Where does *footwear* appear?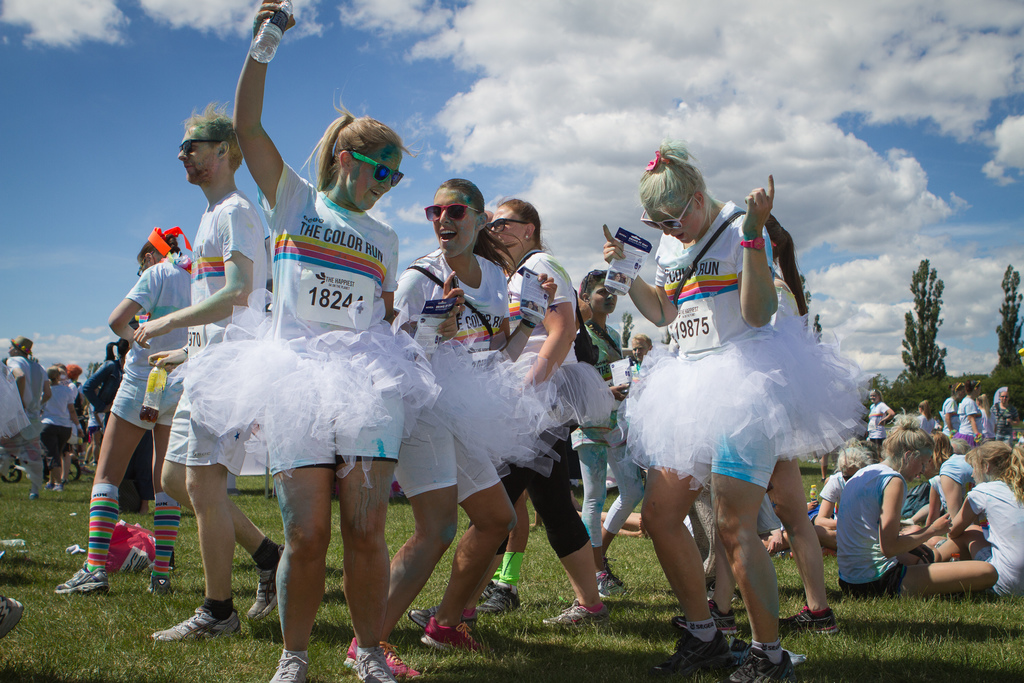
Appears at <region>348, 636, 415, 682</region>.
